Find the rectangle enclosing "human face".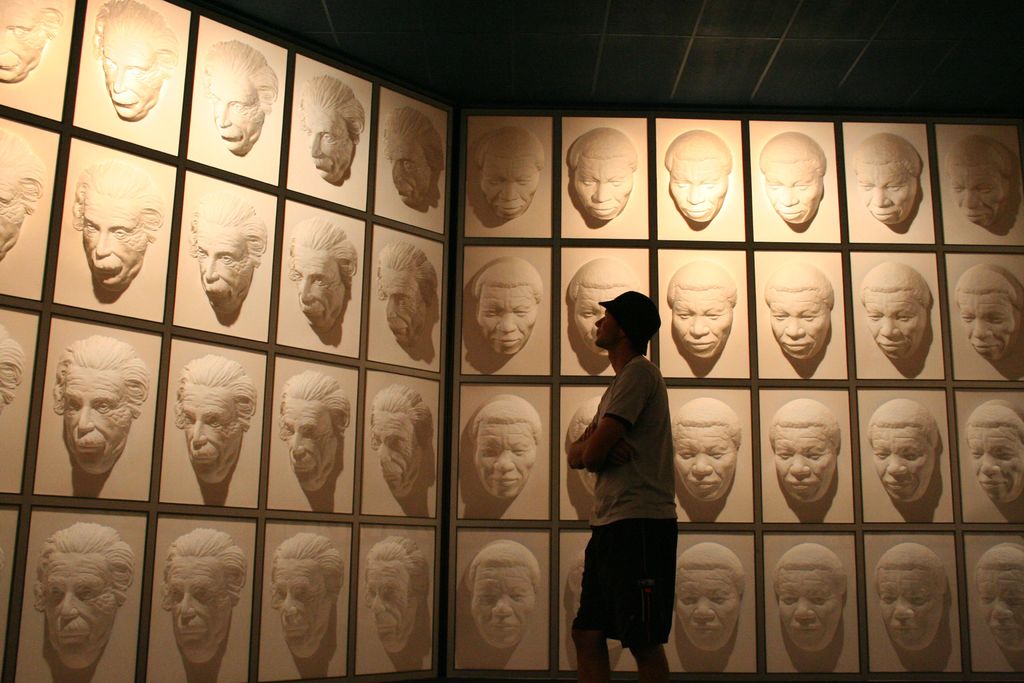
Rect(669, 158, 729, 226).
